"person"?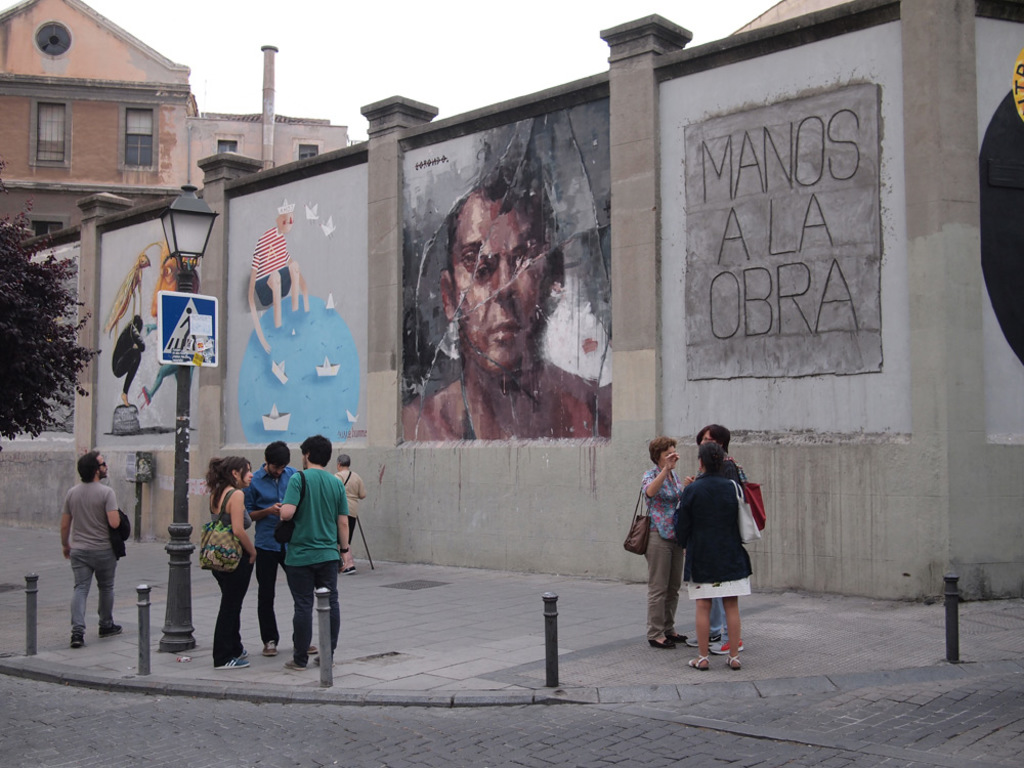
rect(673, 441, 753, 671)
